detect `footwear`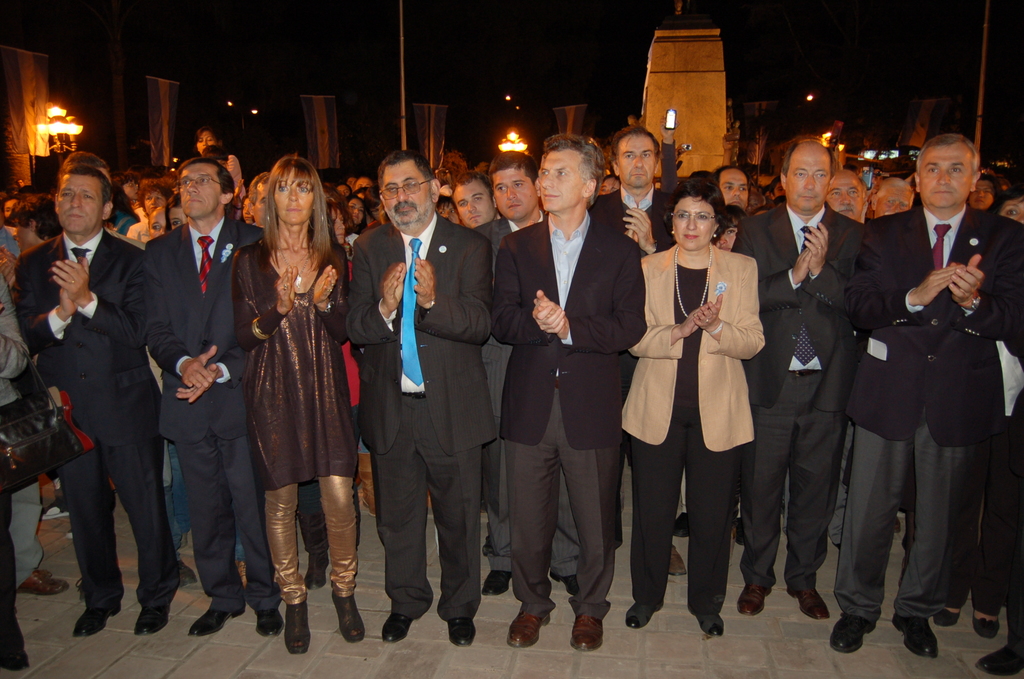
x1=737 y1=519 x2=746 y2=544
